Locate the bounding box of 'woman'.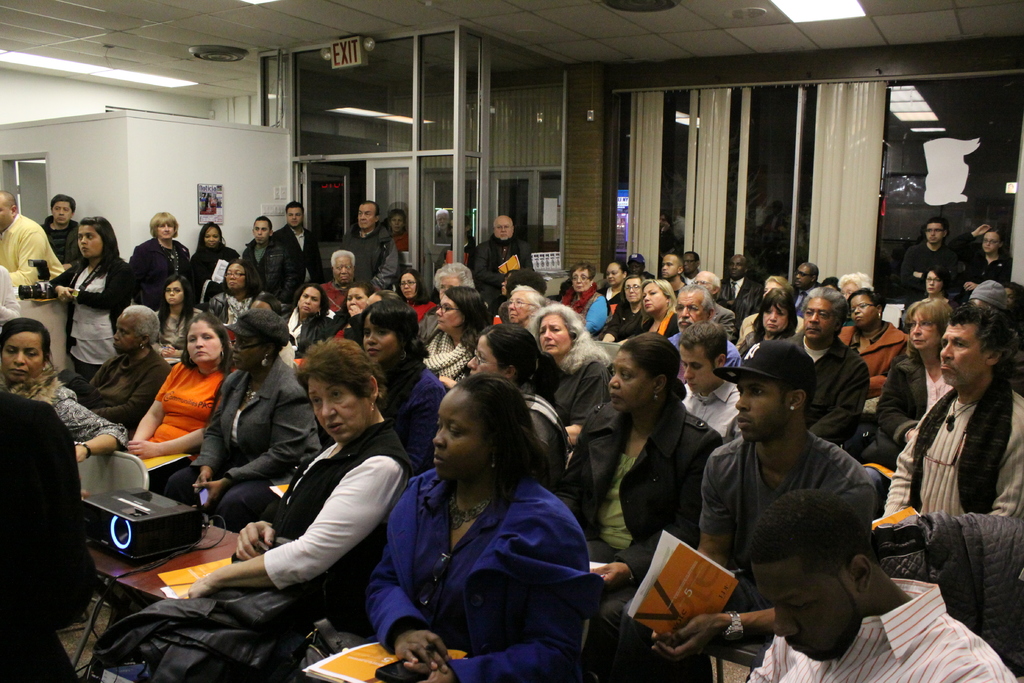
Bounding box: <bbox>136, 213, 195, 308</bbox>.
